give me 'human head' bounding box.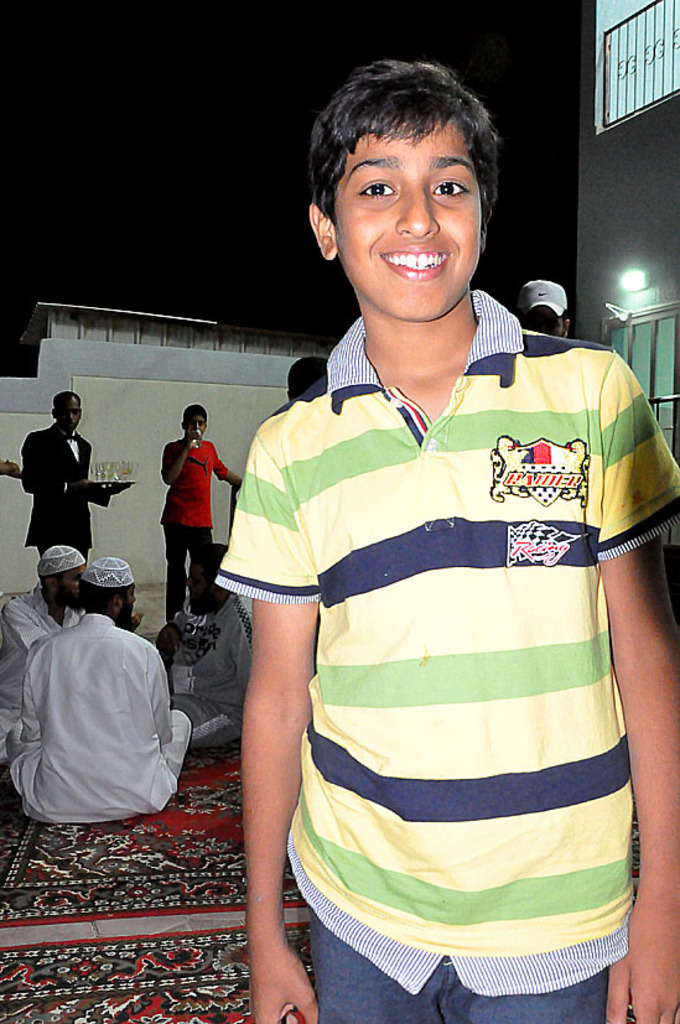
bbox=(52, 390, 85, 433).
